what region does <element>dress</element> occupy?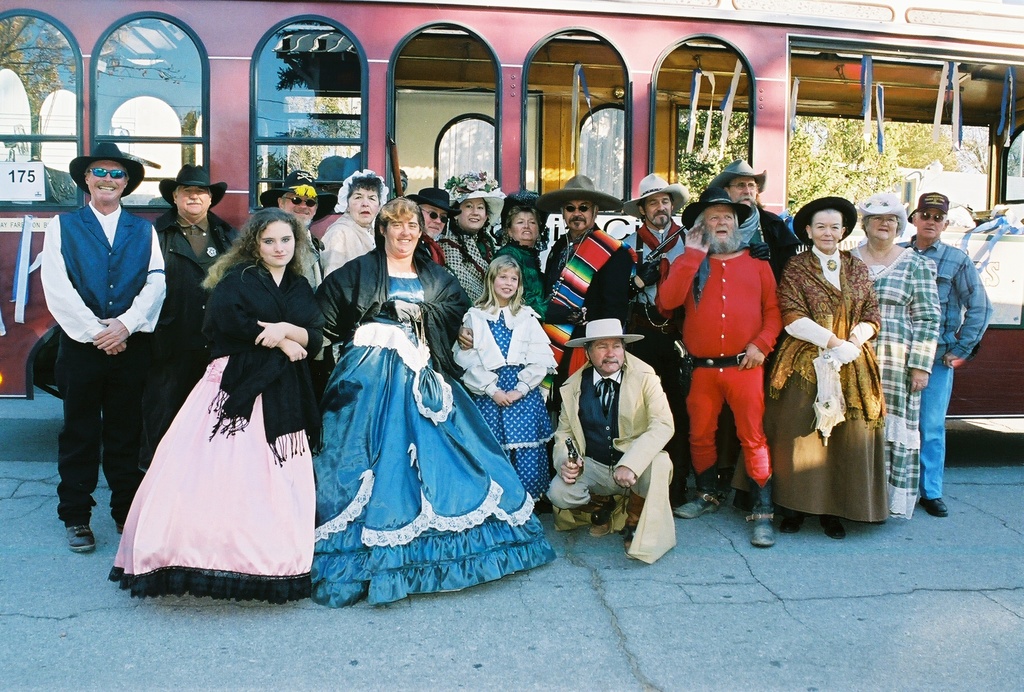
308:272:560:604.
